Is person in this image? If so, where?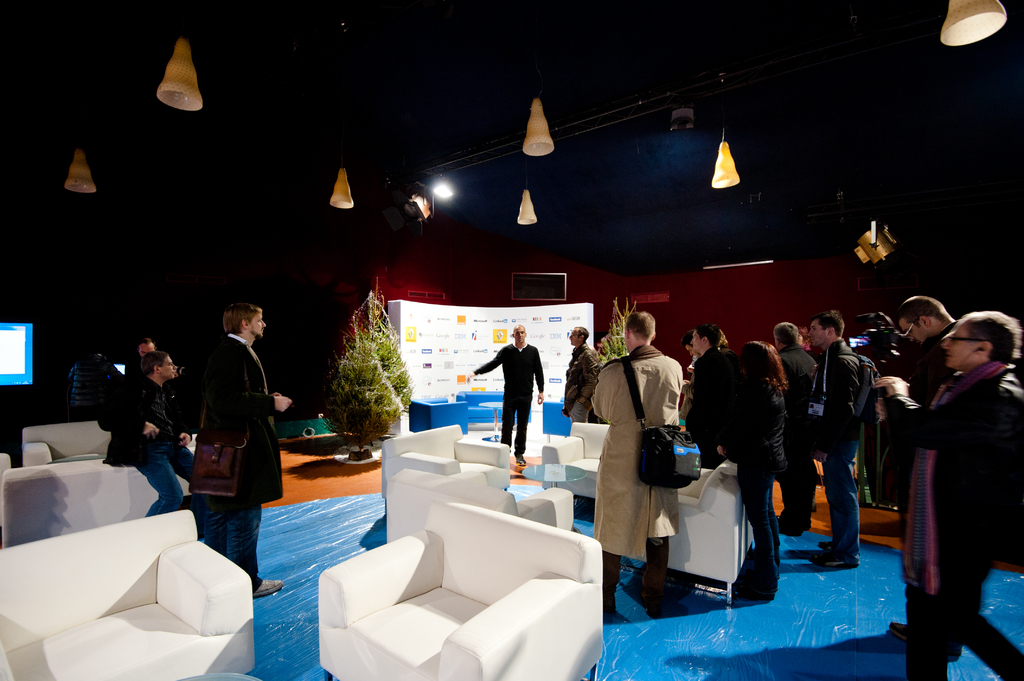
Yes, at bbox=[875, 312, 1023, 680].
